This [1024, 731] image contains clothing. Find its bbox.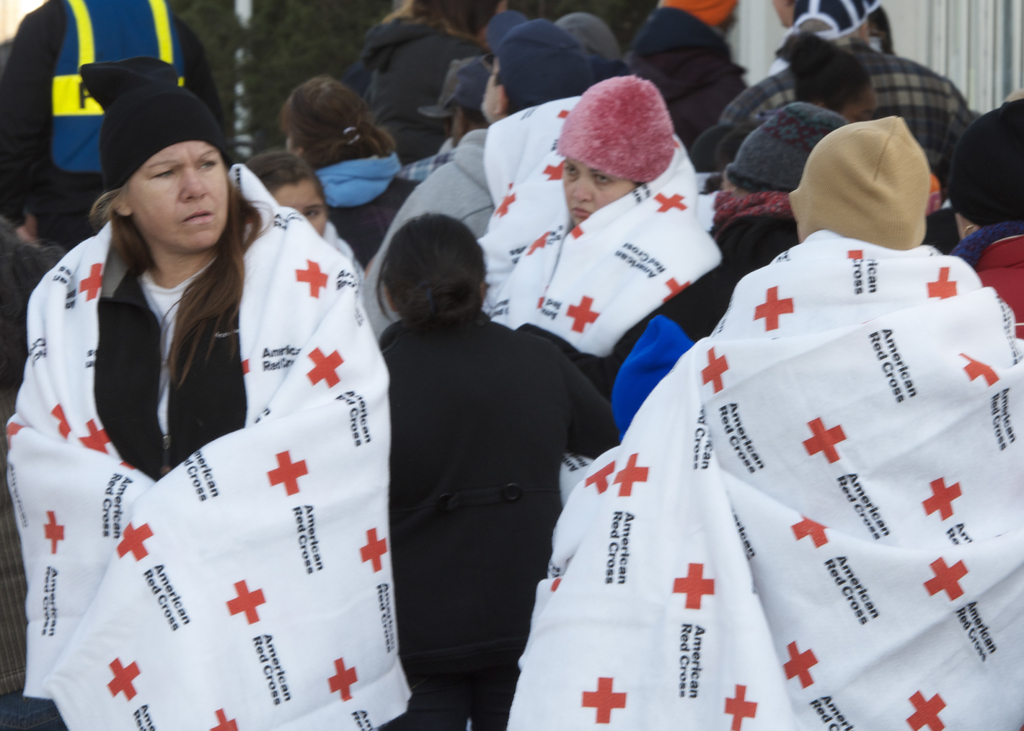
0,163,398,730.
